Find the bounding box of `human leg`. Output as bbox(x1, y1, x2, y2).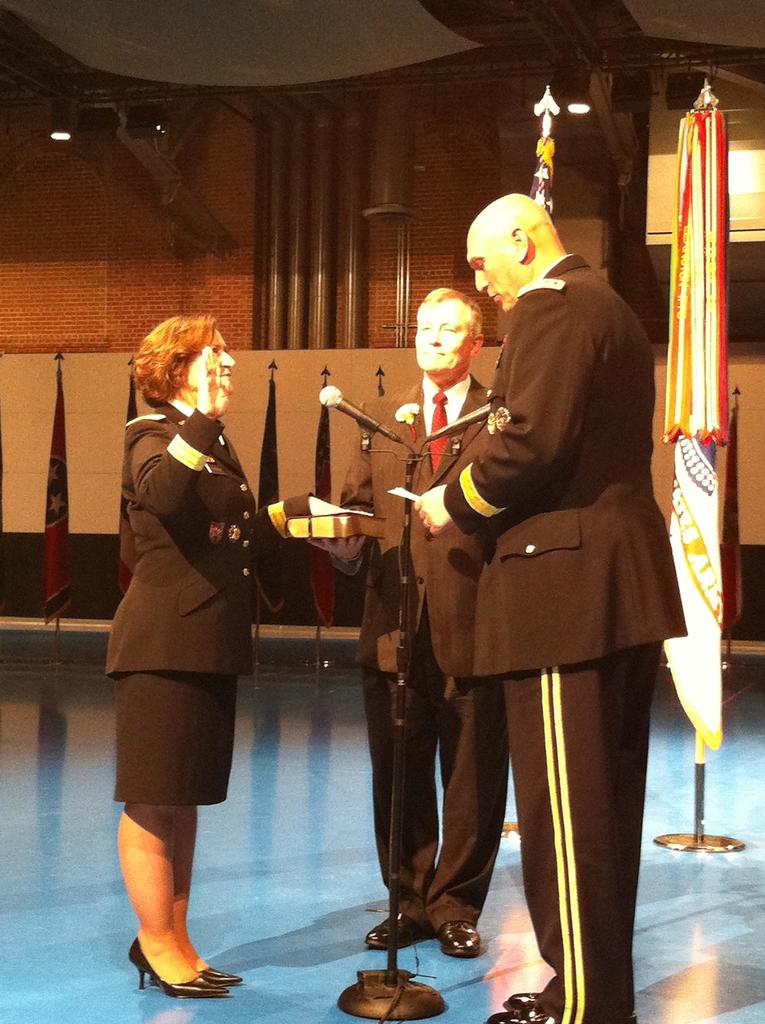
bbox(106, 619, 246, 996).
